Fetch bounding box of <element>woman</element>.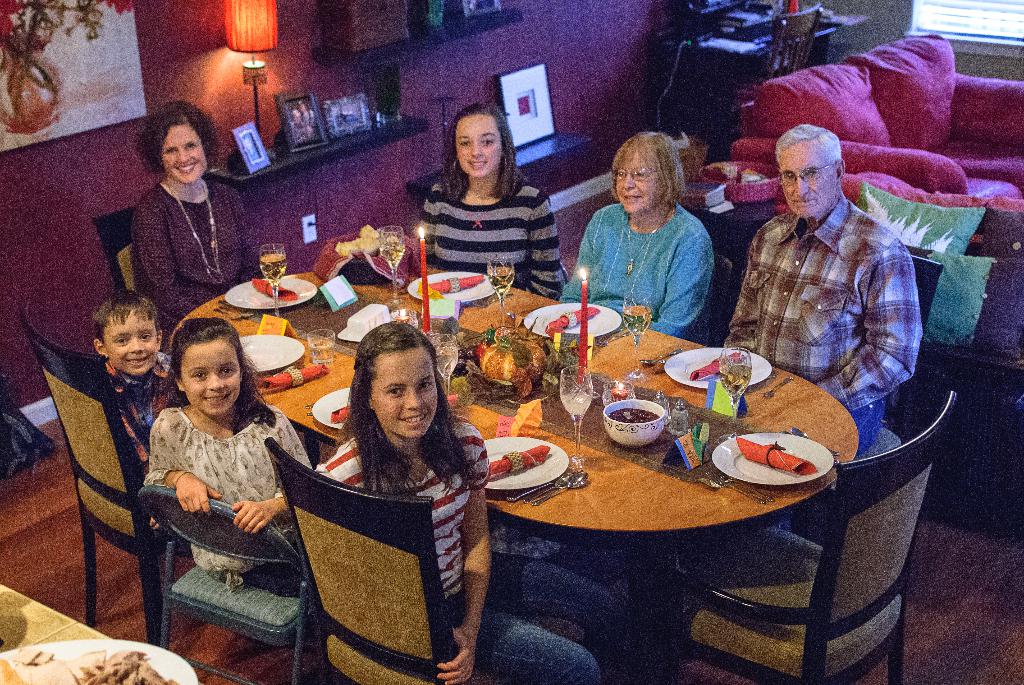
Bbox: 403:104:573:297.
